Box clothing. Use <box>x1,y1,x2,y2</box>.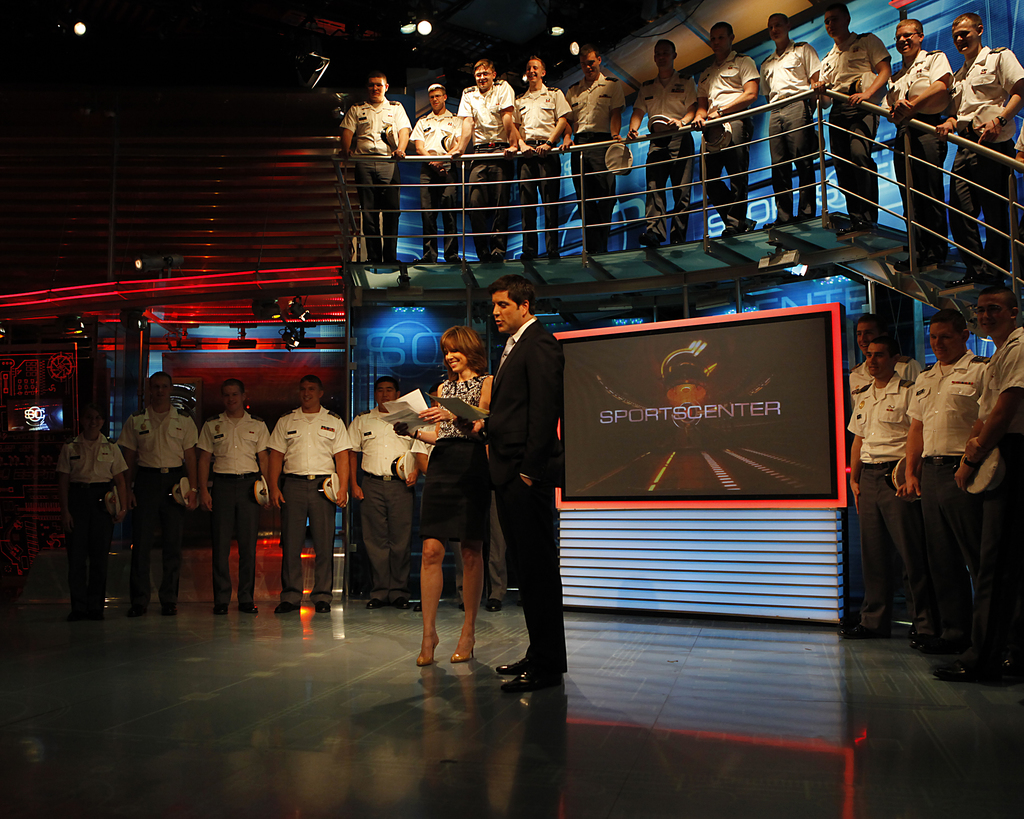
<box>758,43,817,222</box>.
